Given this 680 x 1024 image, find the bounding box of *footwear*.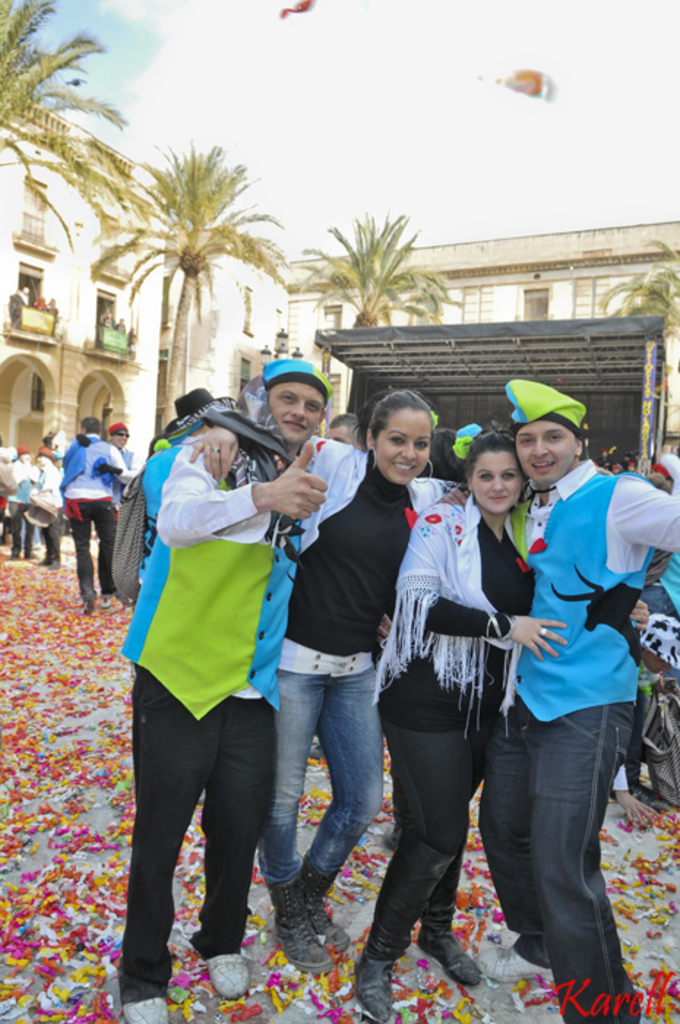
box(121, 996, 165, 1021).
